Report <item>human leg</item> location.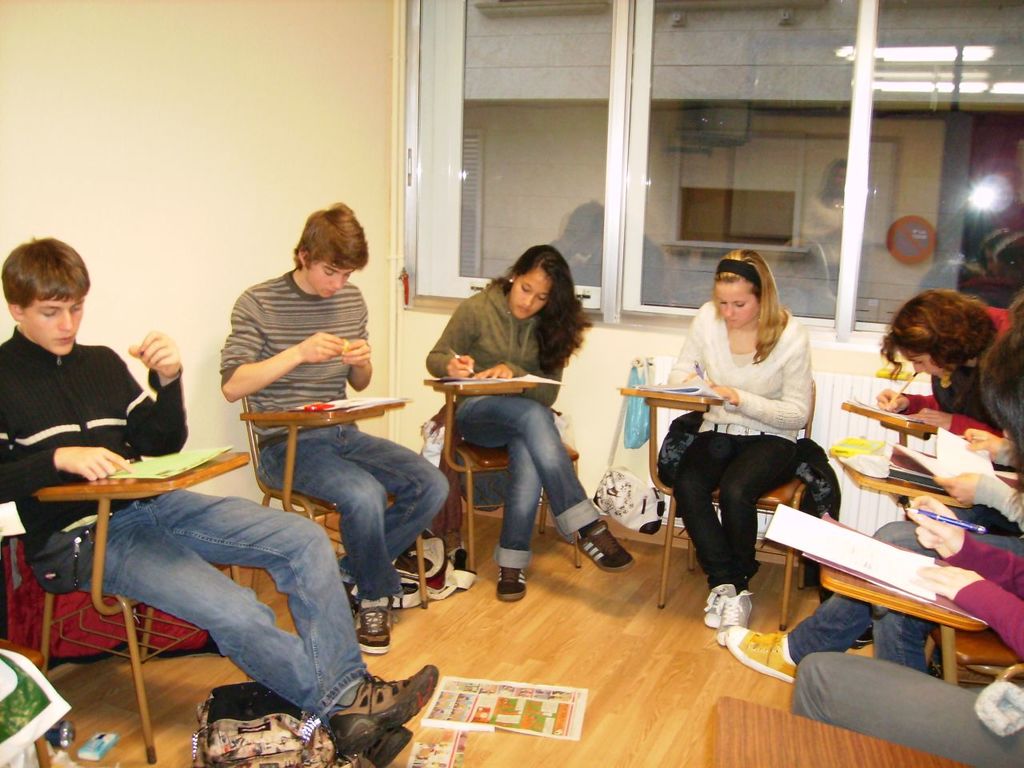
Report: pyautogui.locateOnScreen(889, 618, 919, 668).
